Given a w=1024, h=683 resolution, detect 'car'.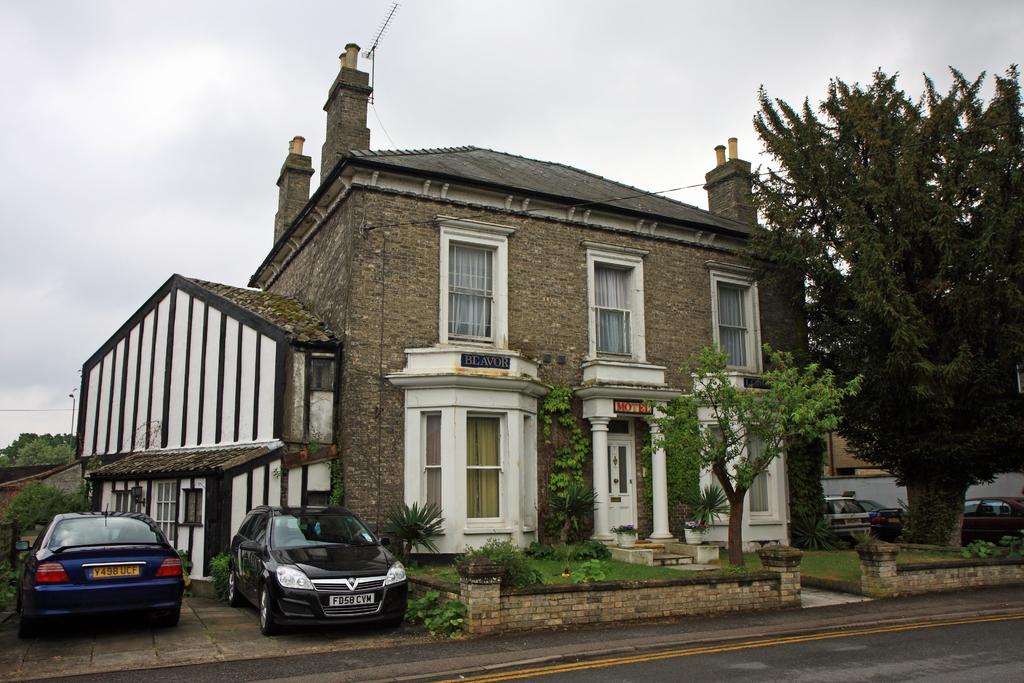
x1=16, y1=507, x2=184, y2=630.
